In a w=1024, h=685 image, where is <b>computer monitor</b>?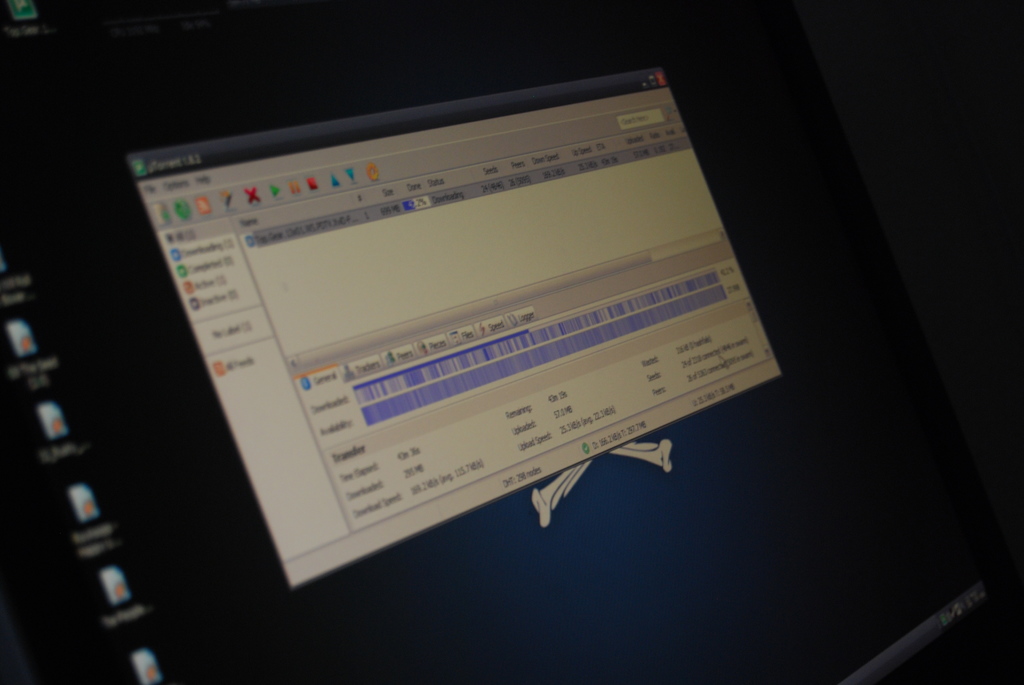
Rect(113, 70, 824, 594).
